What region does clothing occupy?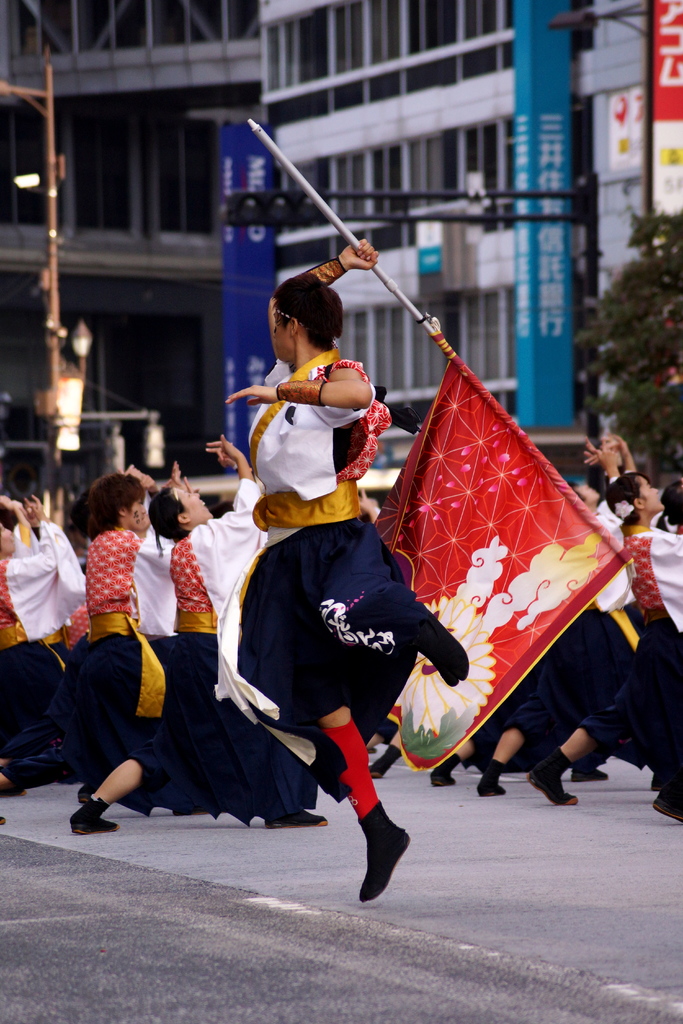
select_region(13, 514, 90, 760).
